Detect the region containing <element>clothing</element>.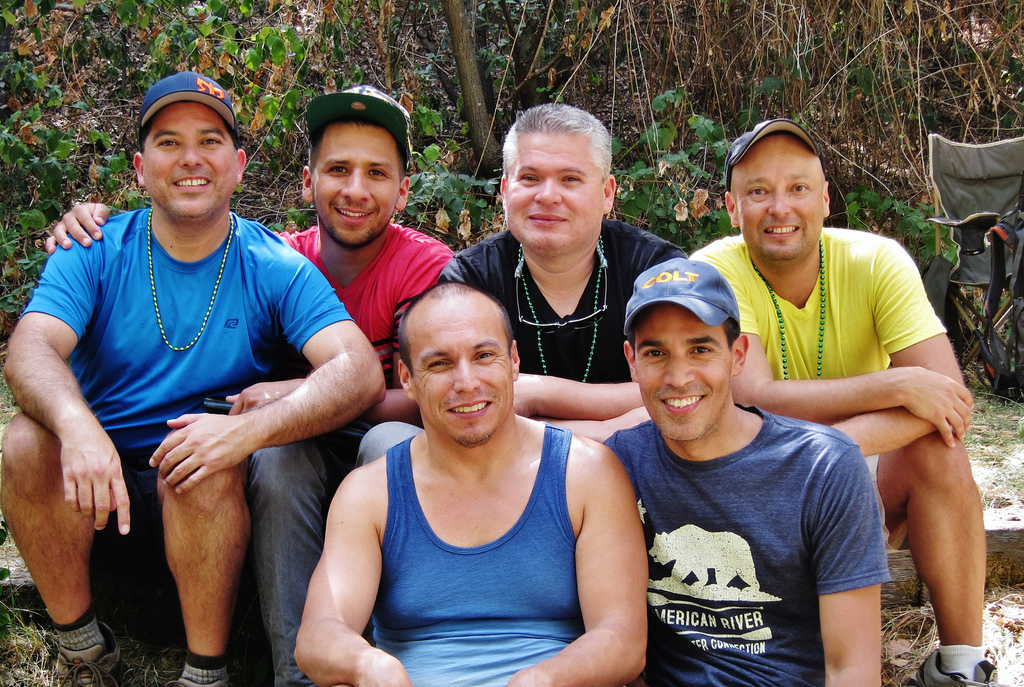
Rect(18, 213, 355, 615).
